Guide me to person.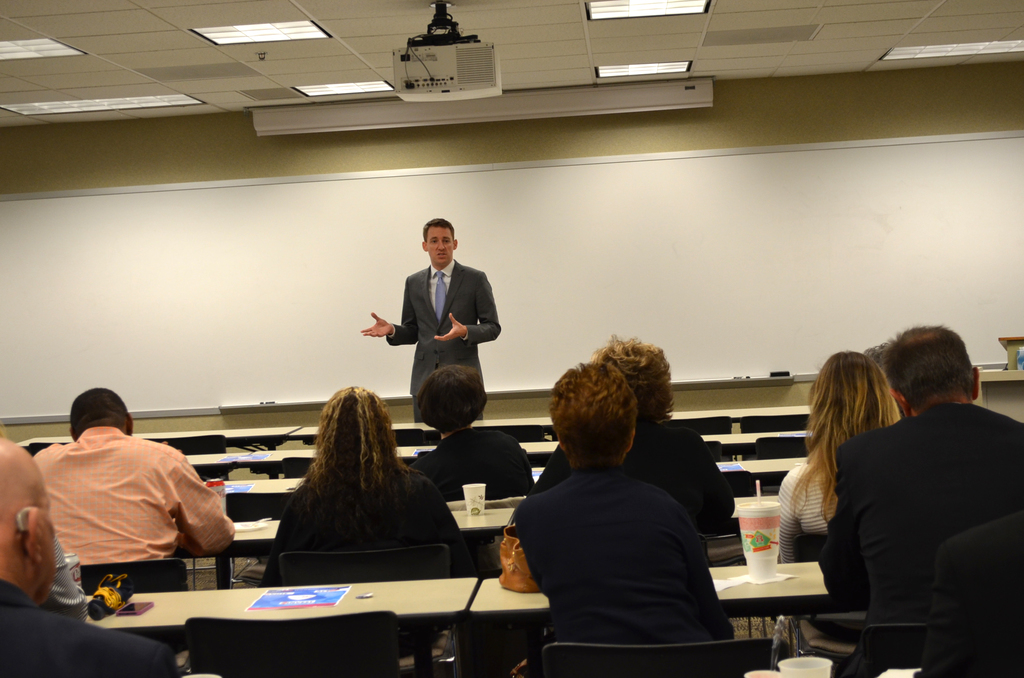
Guidance: pyautogui.locateOnScreen(780, 348, 904, 562).
